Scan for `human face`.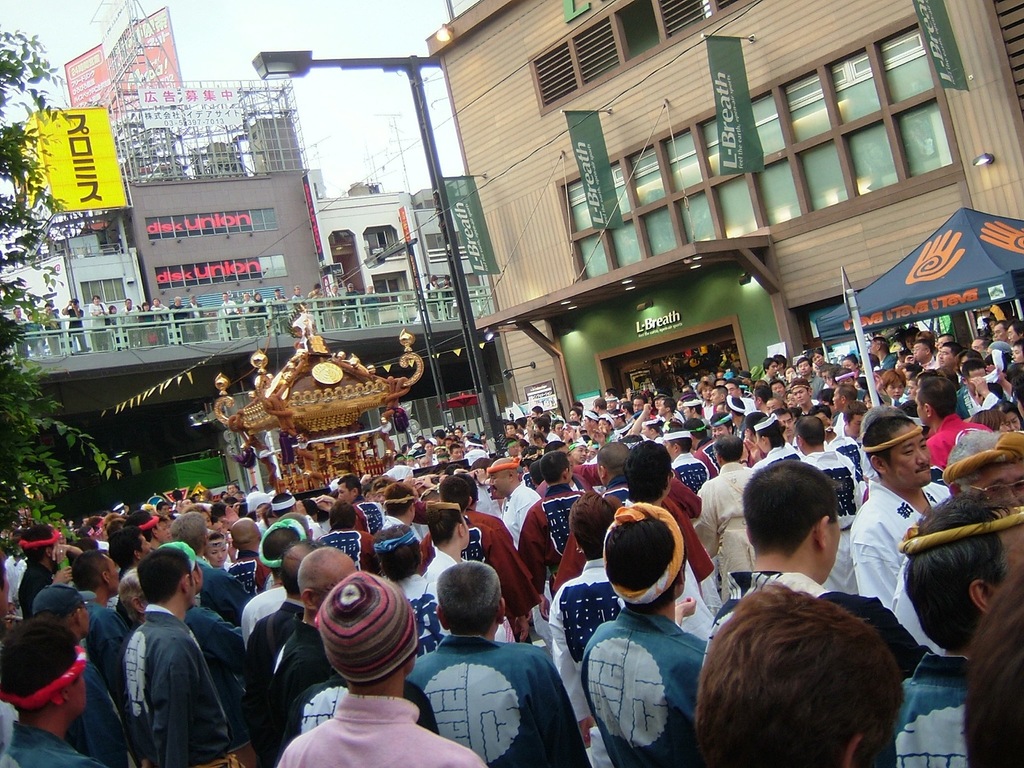
Scan result: BBox(0, 575, 15, 628).
